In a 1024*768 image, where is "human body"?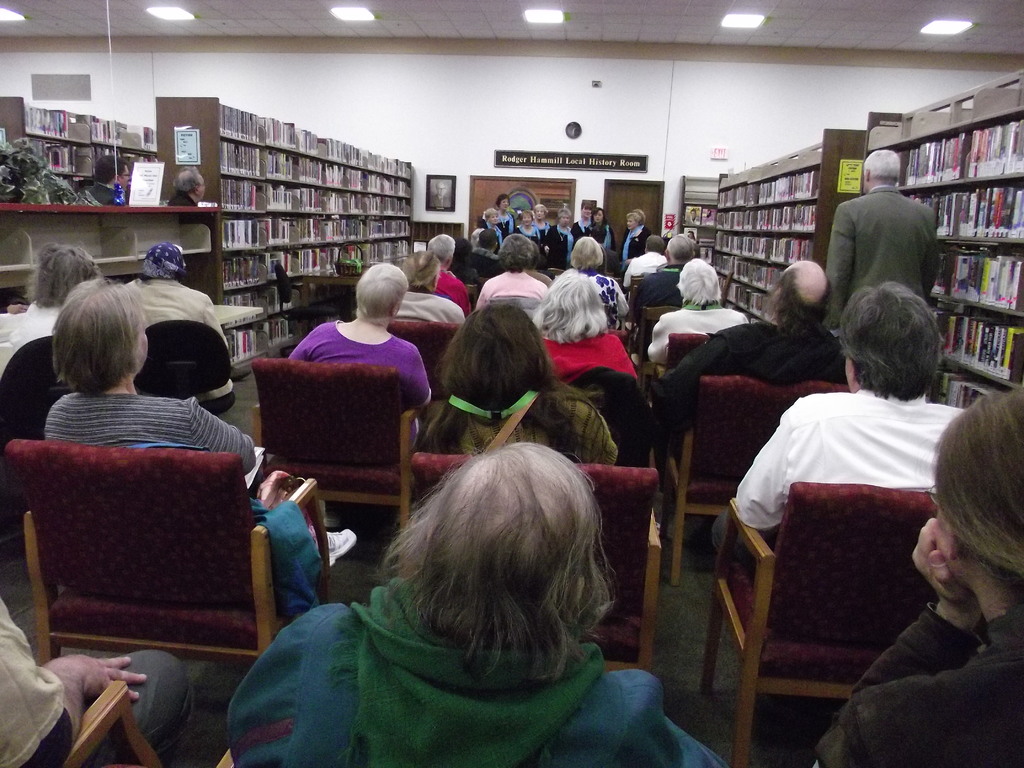
BBox(0, 243, 95, 378).
